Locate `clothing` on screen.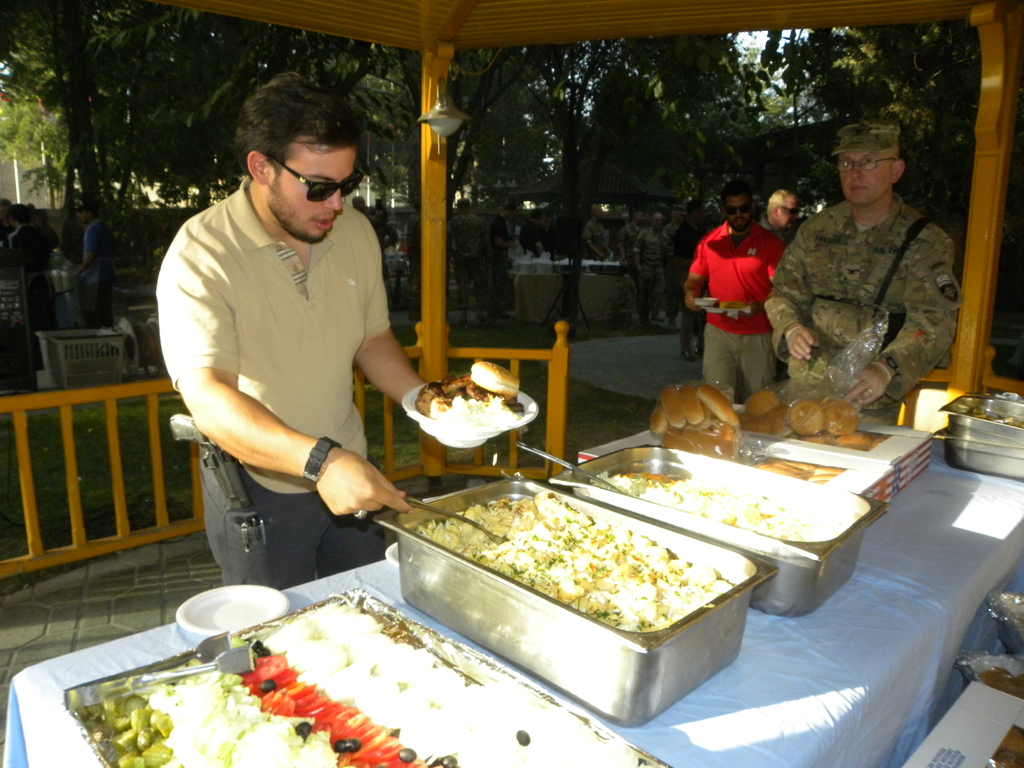
On screen at left=763, top=196, right=964, bottom=388.
